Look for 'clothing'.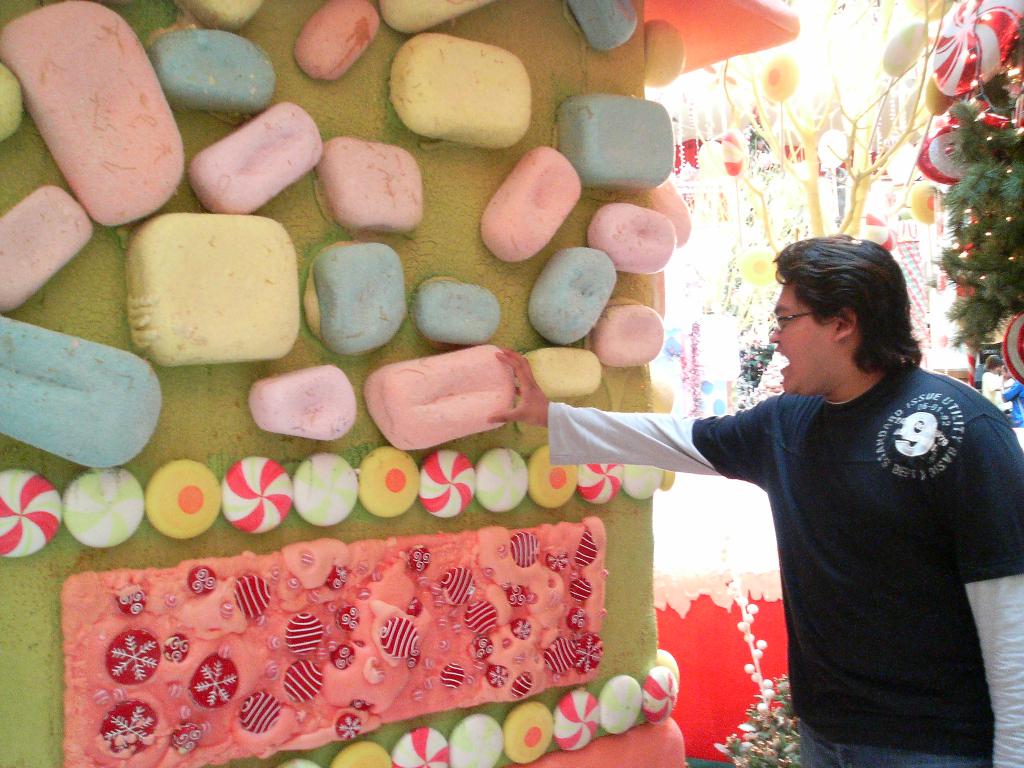
Found: locate(604, 323, 1023, 746).
